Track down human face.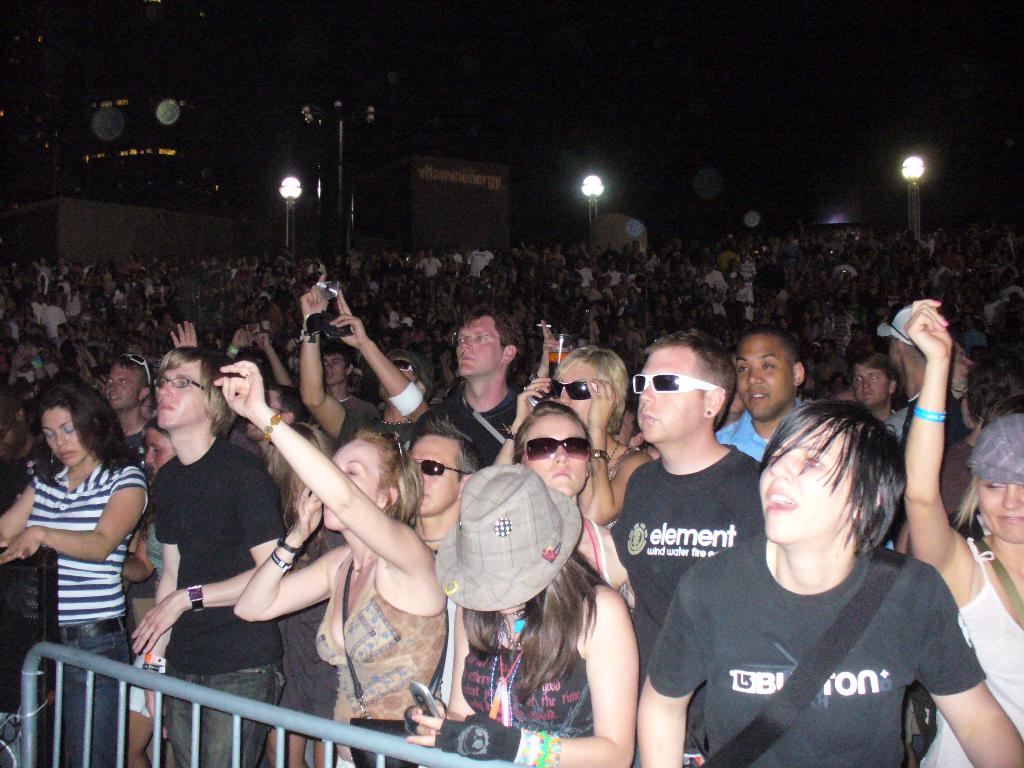
Tracked to <region>161, 365, 204, 436</region>.
